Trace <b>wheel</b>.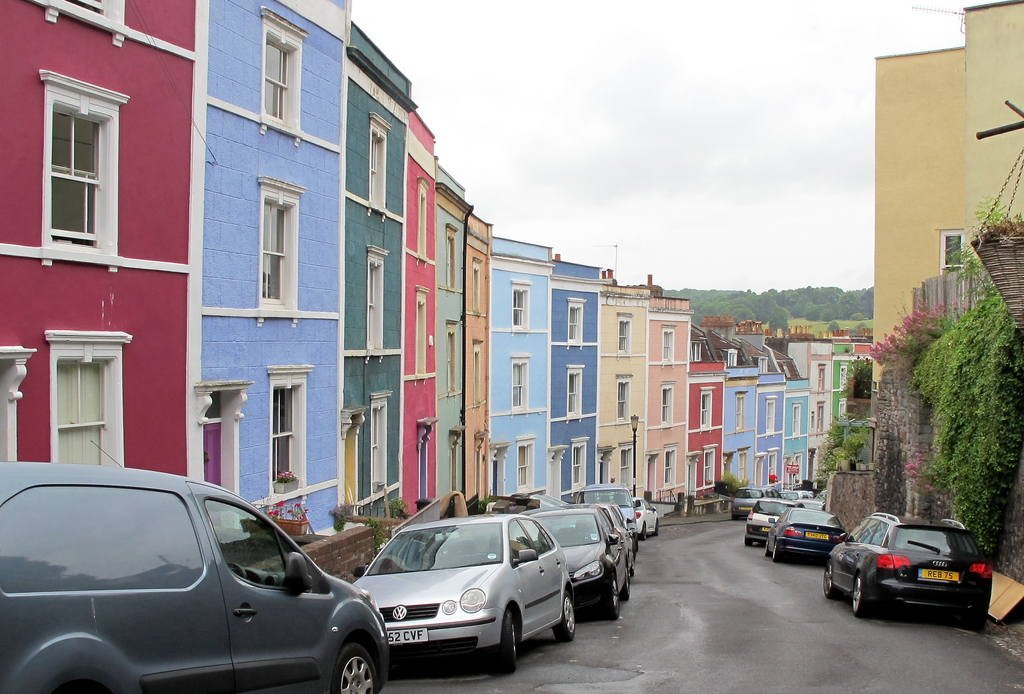
Traced to Rect(604, 572, 618, 617).
